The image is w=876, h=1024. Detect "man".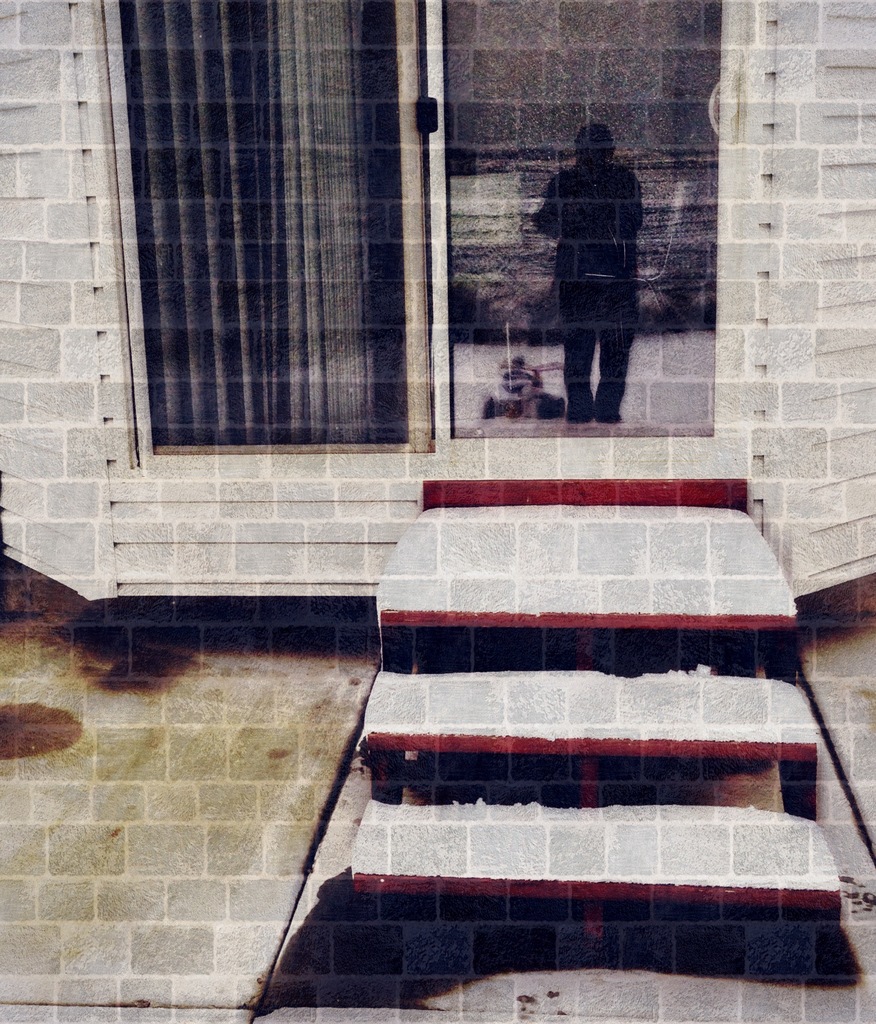
Detection: 530:106:649:419.
